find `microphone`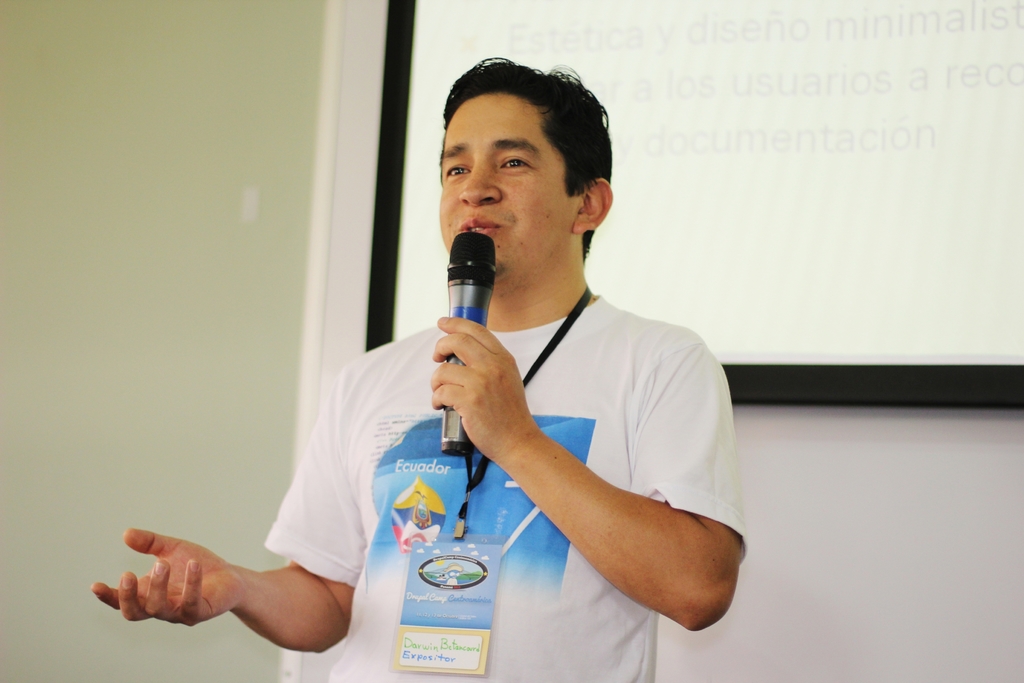
rect(442, 229, 499, 456)
